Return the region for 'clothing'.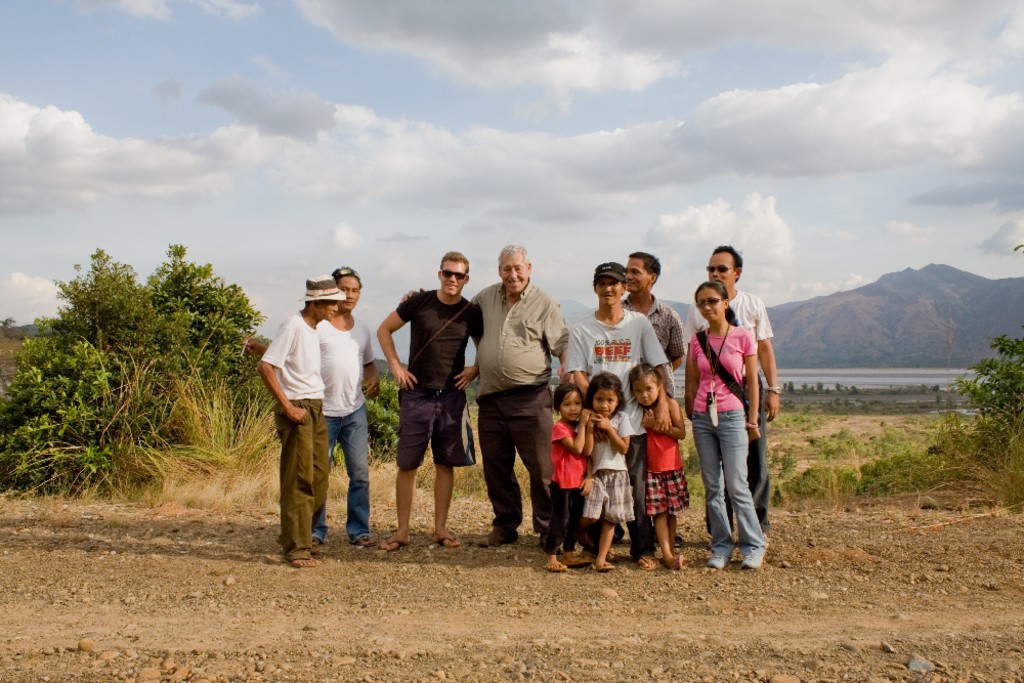
l=686, t=287, r=775, b=533.
